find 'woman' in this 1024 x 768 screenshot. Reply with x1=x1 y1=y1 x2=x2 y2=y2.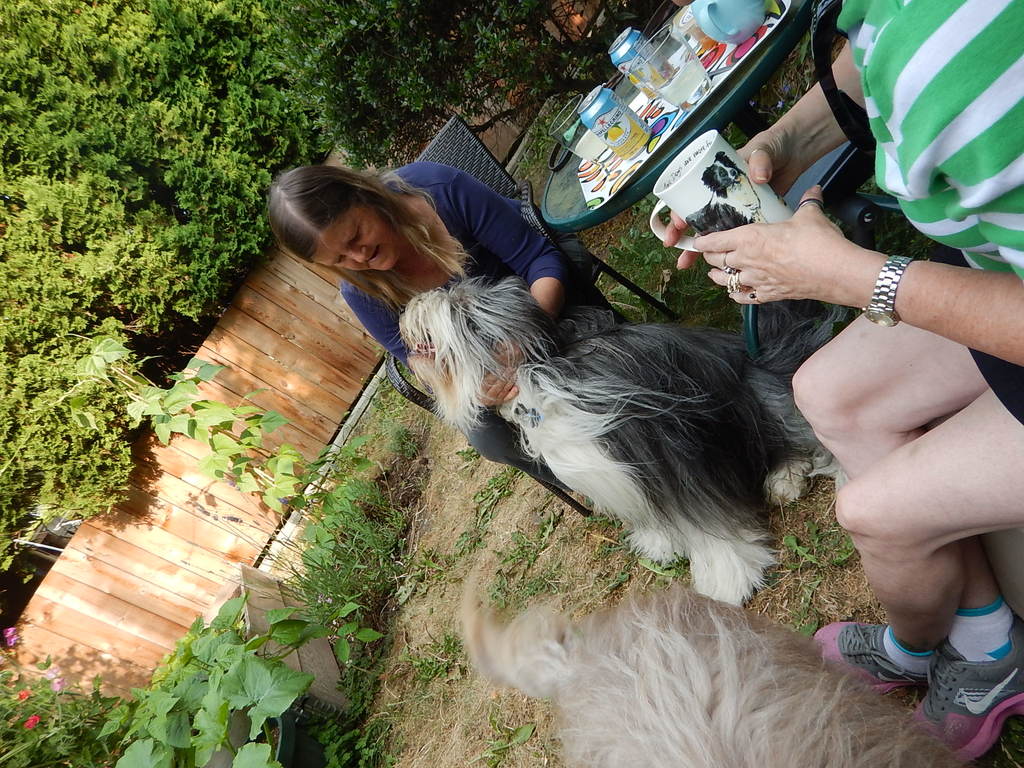
x1=657 y1=0 x2=1023 y2=760.
